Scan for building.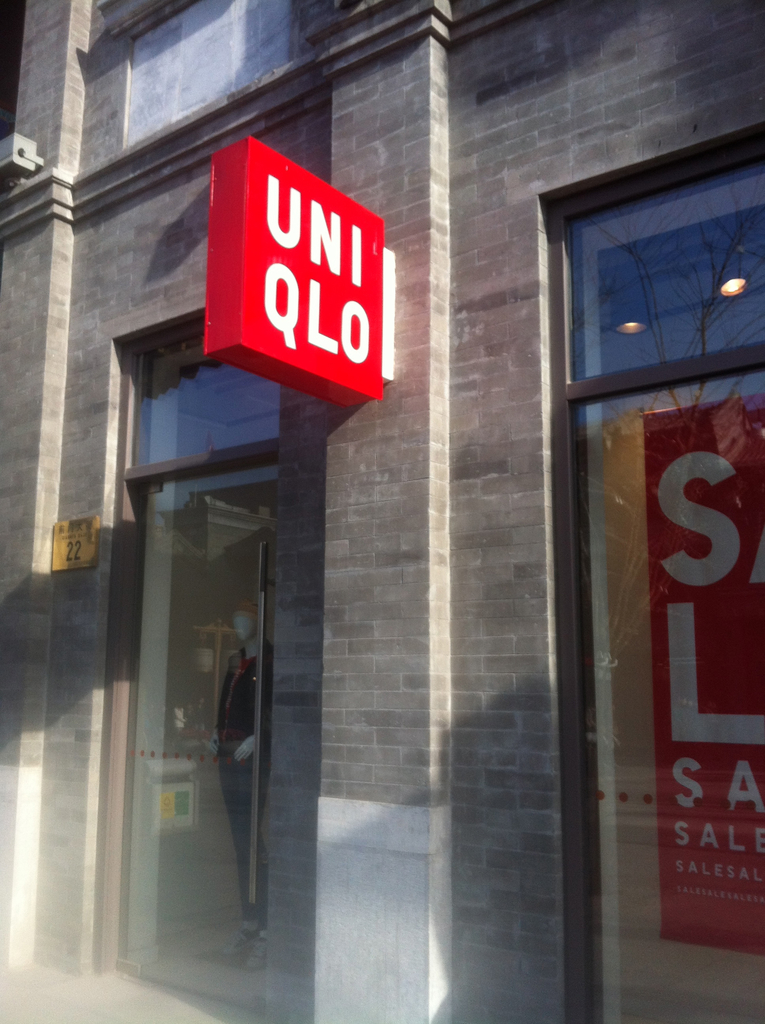
Scan result: detection(0, 0, 764, 1023).
